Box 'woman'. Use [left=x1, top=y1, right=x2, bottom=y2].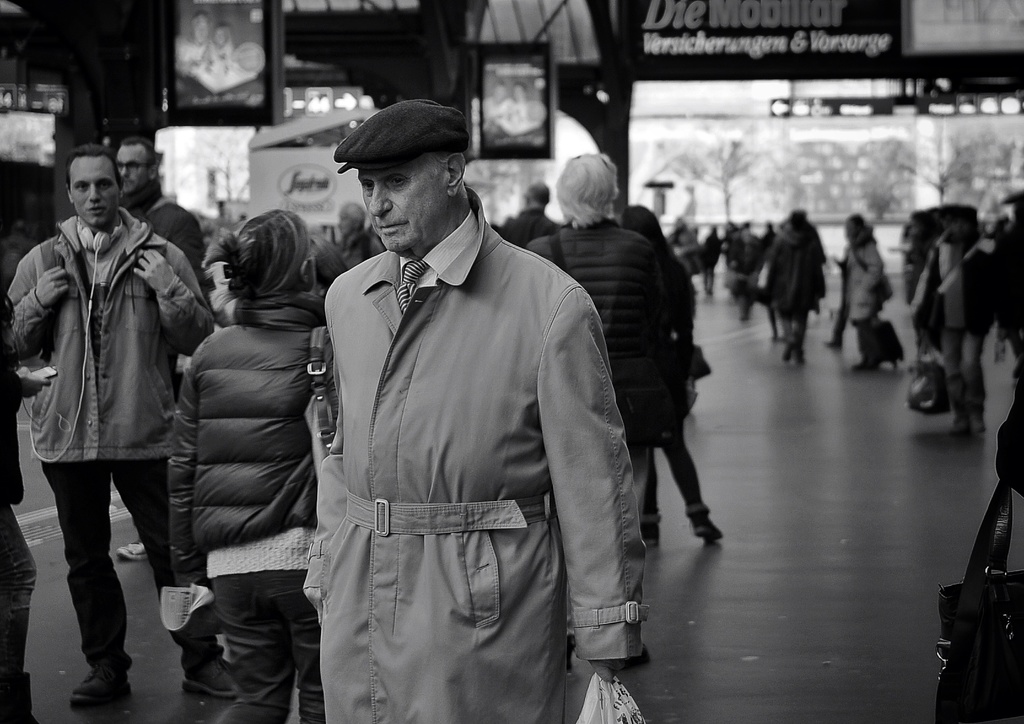
[left=145, top=175, right=328, bottom=723].
